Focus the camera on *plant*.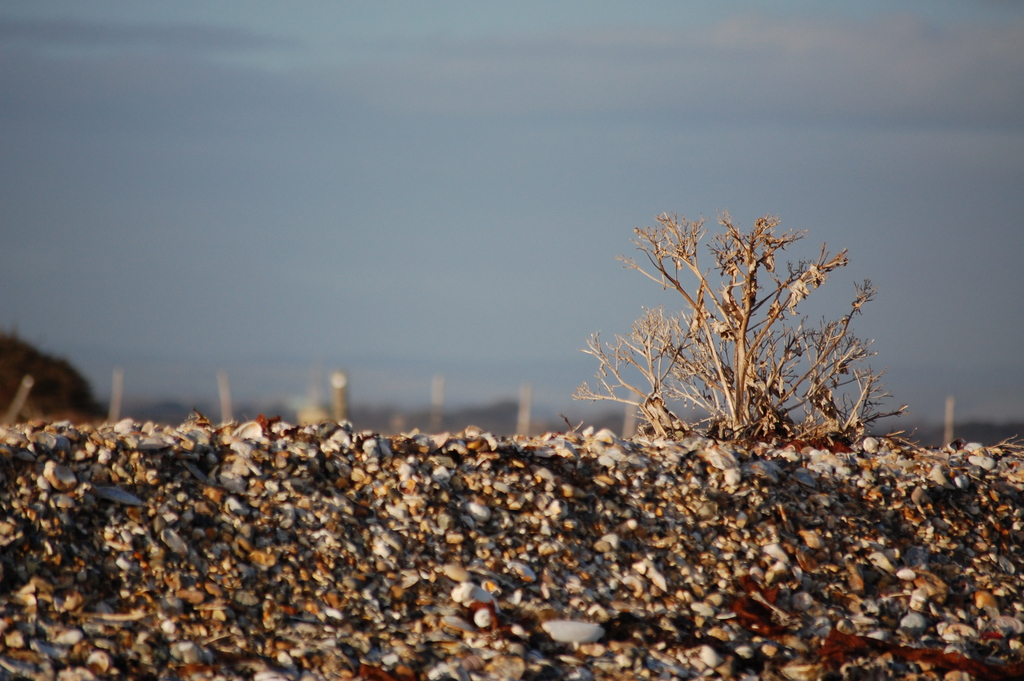
Focus region: select_region(569, 206, 925, 448).
